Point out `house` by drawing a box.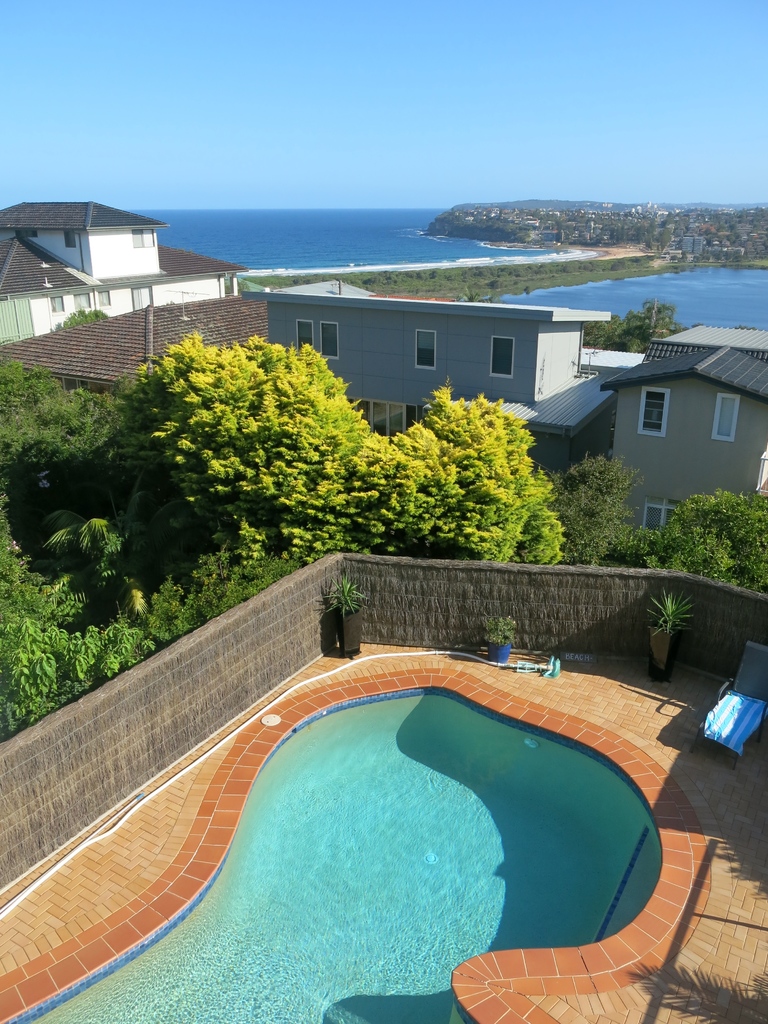
(x1=641, y1=301, x2=767, y2=368).
